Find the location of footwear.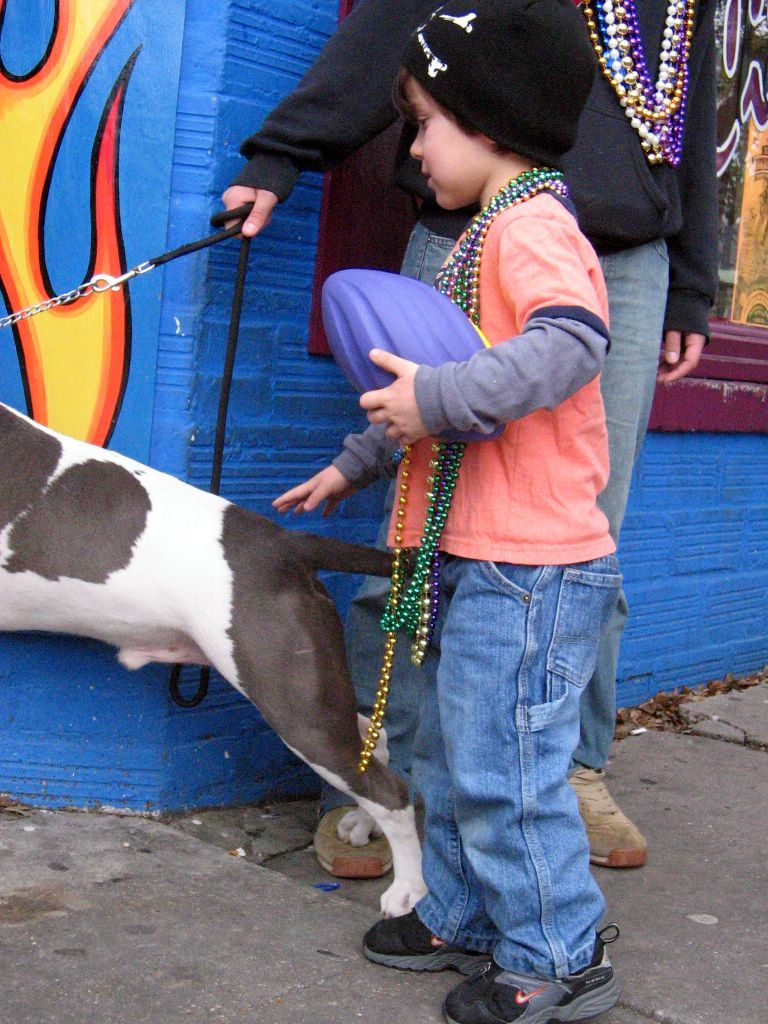
Location: x1=306 y1=803 x2=427 y2=874.
